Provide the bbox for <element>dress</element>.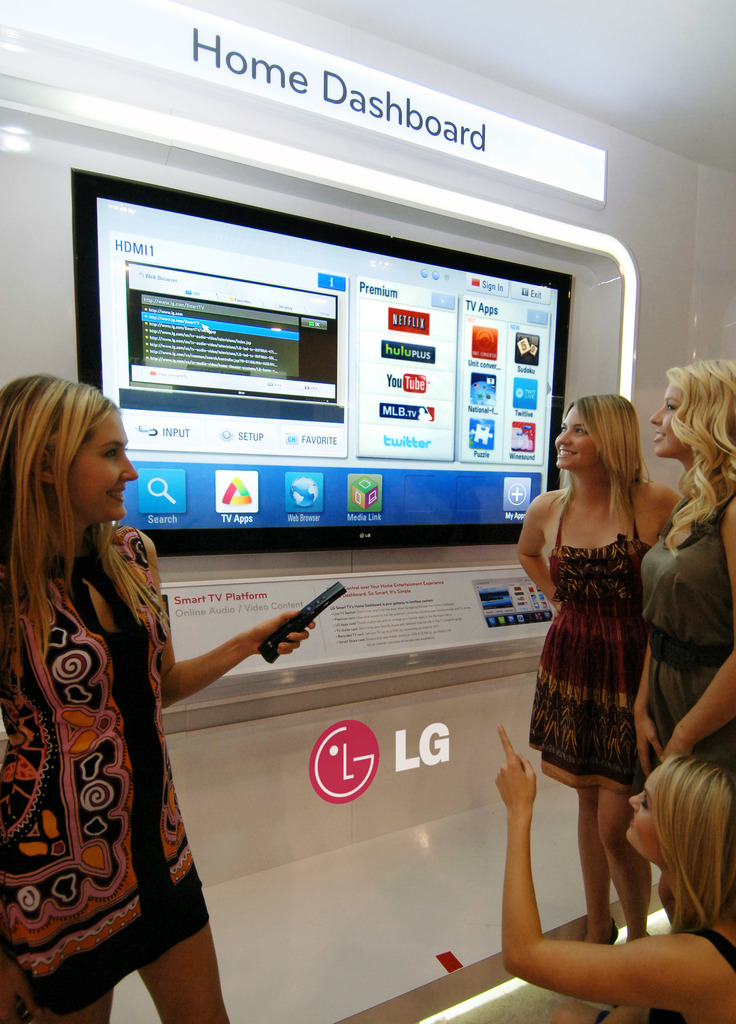
525/487/652/795.
